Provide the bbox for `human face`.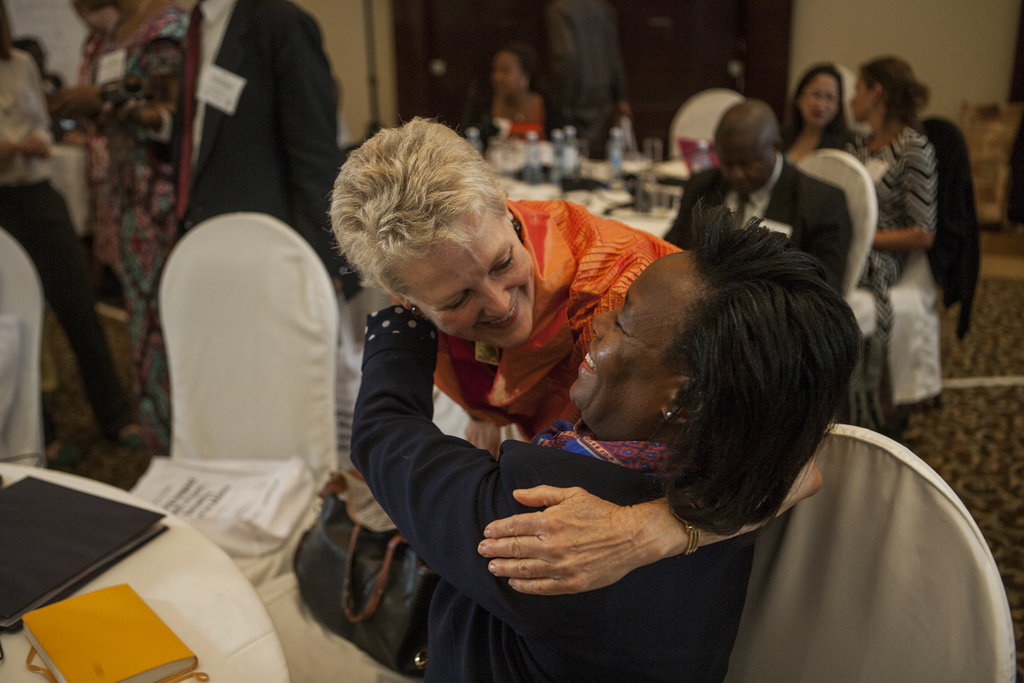
<bbox>849, 79, 870, 121</bbox>.
